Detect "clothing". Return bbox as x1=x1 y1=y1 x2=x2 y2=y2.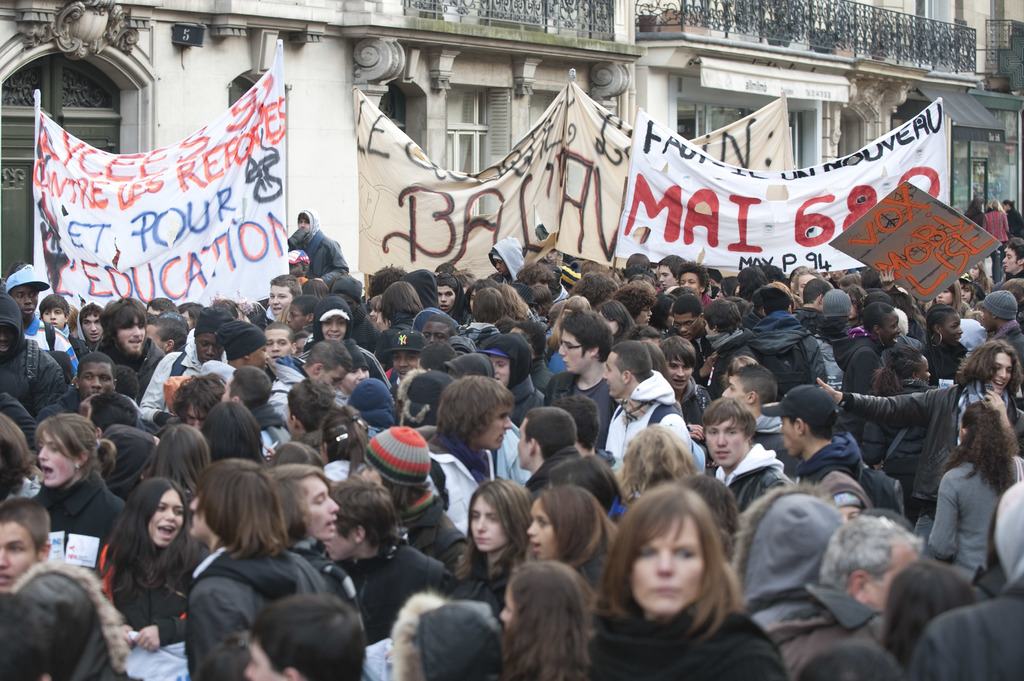
x1=727 y1=482 x2=857 y2=650.
